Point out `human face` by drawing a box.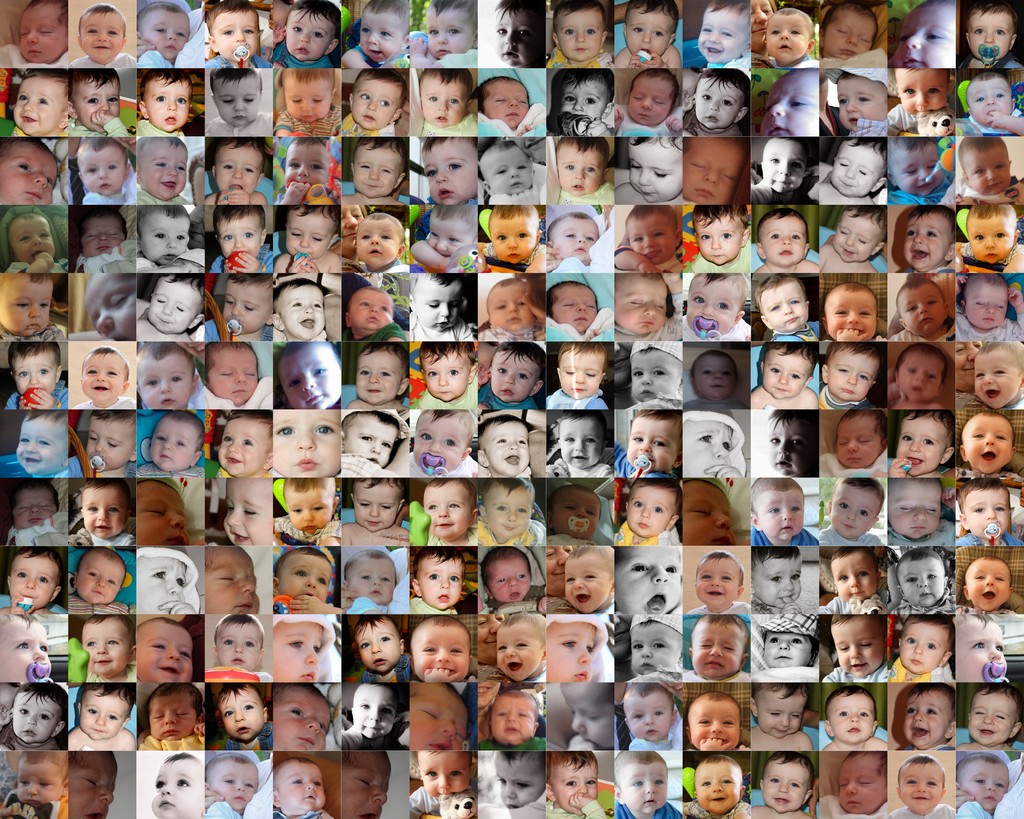
BBox(552, 488, 601, 541).
